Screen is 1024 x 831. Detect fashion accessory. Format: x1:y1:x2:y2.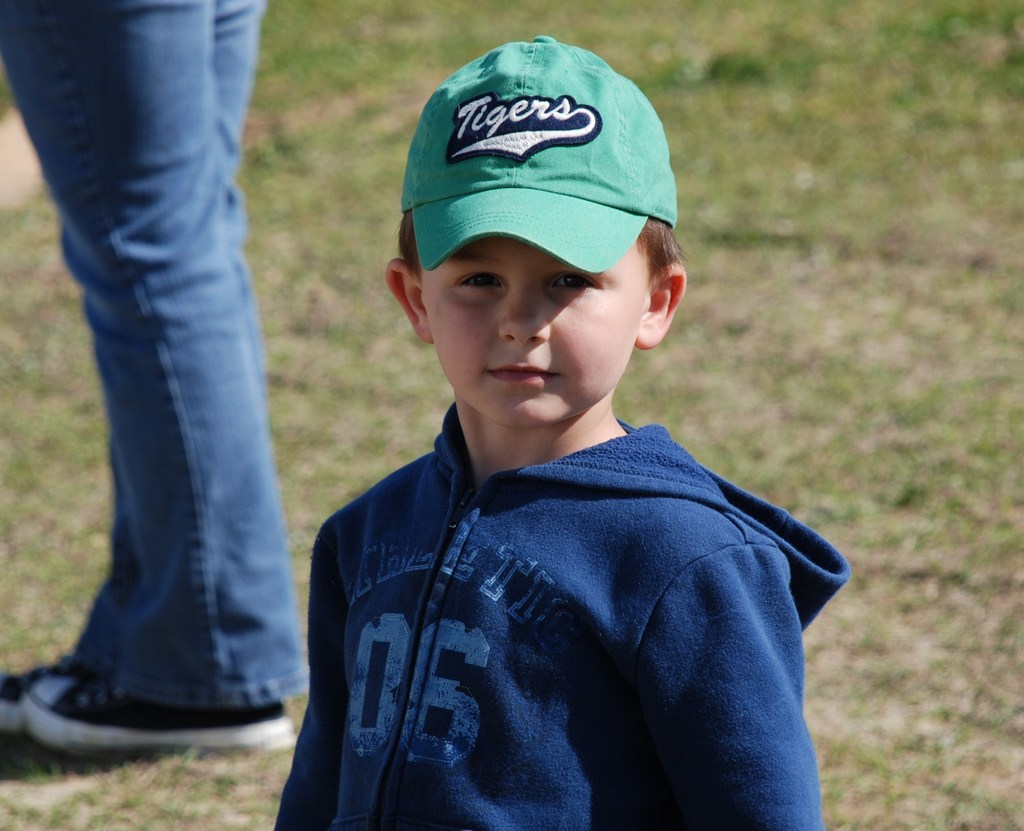
394:26:680:296.
